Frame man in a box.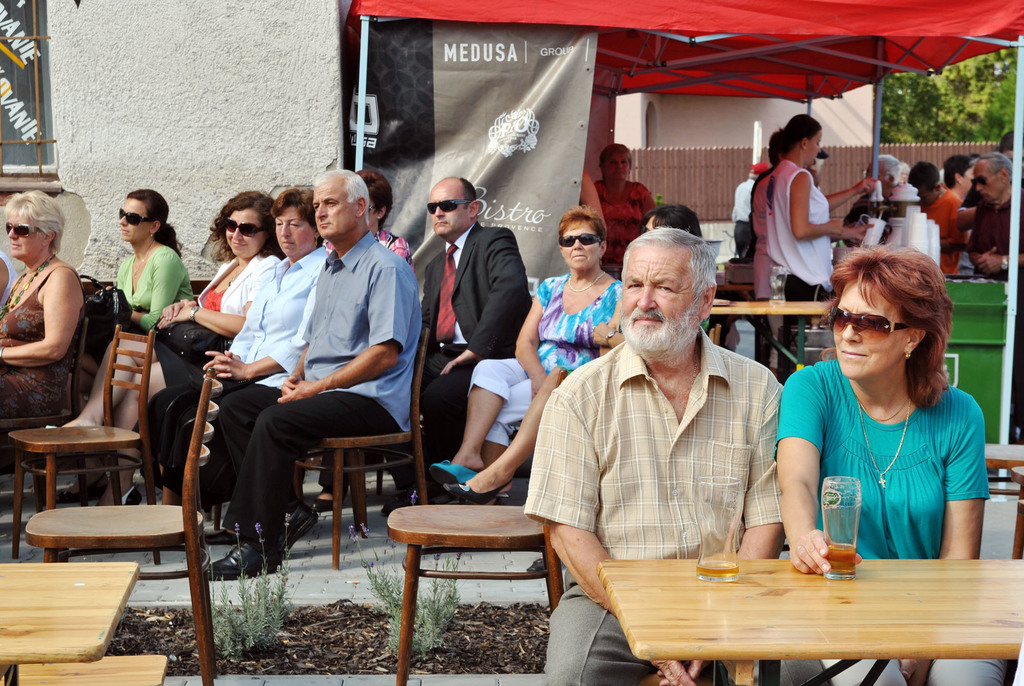
region(522, 221, 829, 685).
